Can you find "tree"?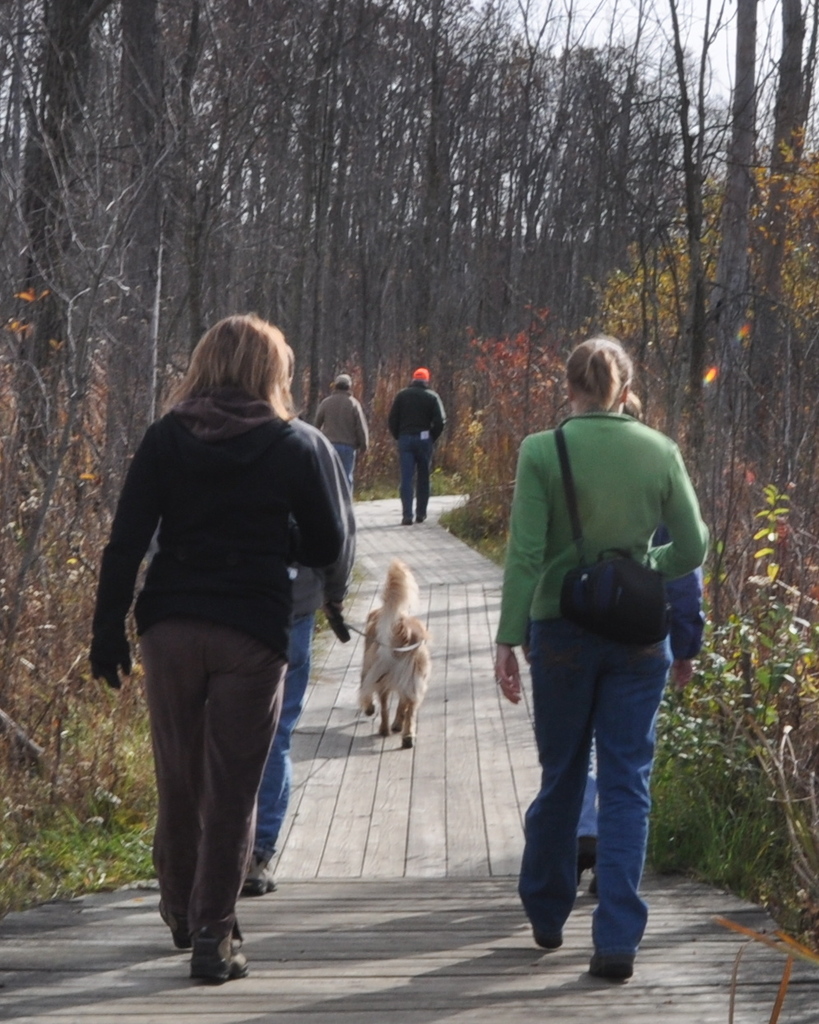
Yes, bounding box: 102,0,170,477.
